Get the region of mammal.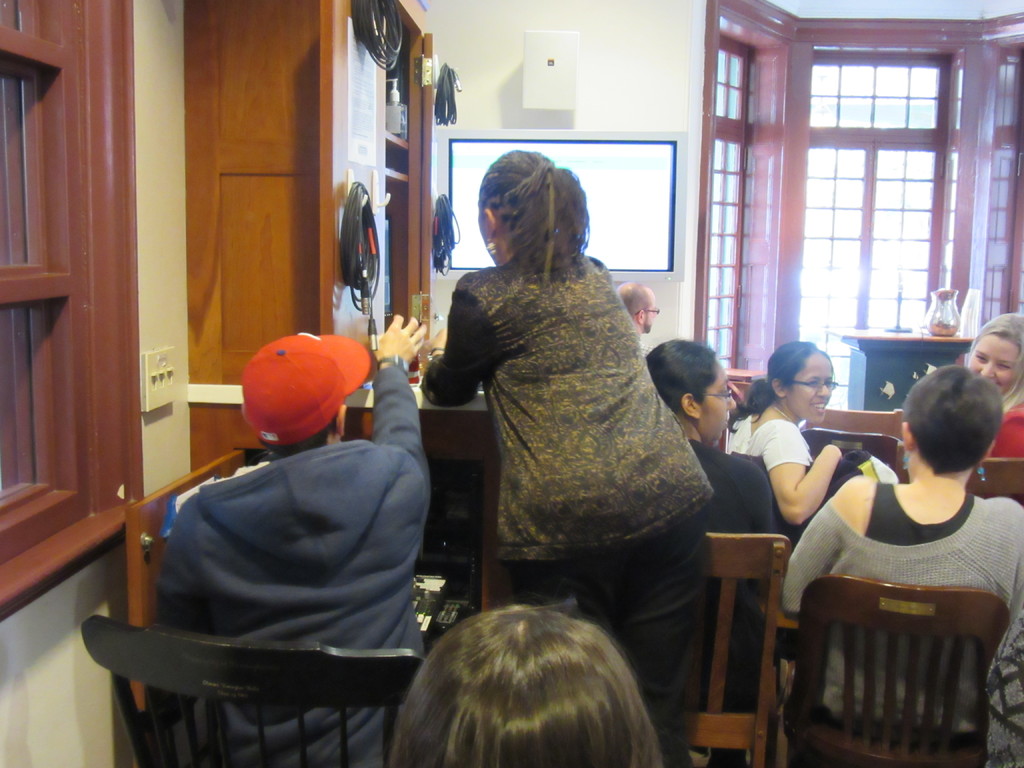
(783, 365, 1023, 737).
